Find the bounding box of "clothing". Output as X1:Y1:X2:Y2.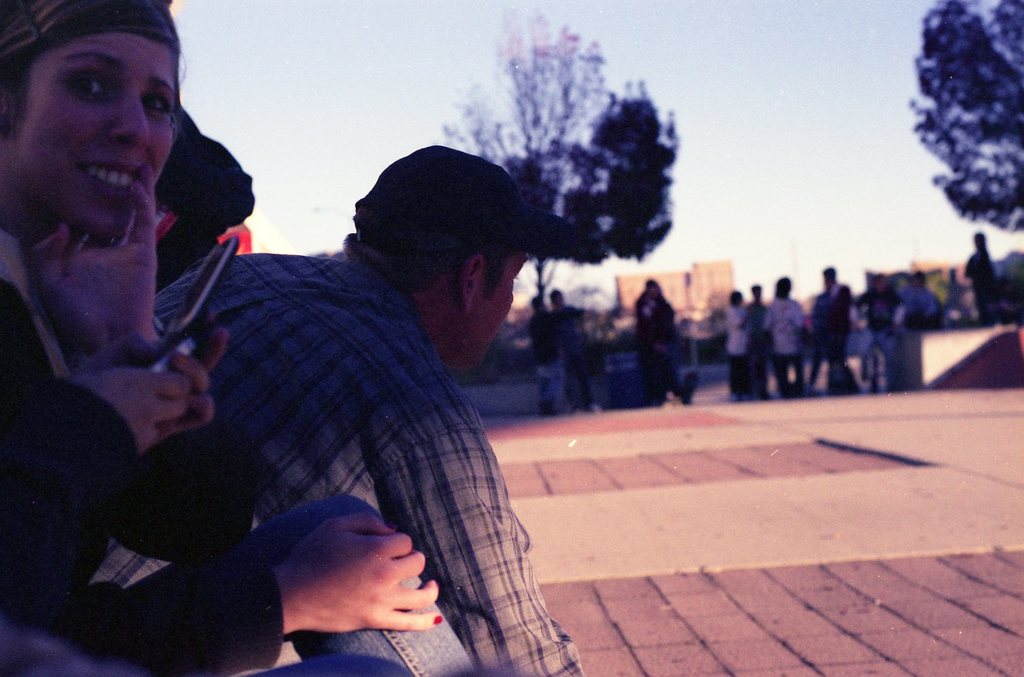
957:245:1008:324.
